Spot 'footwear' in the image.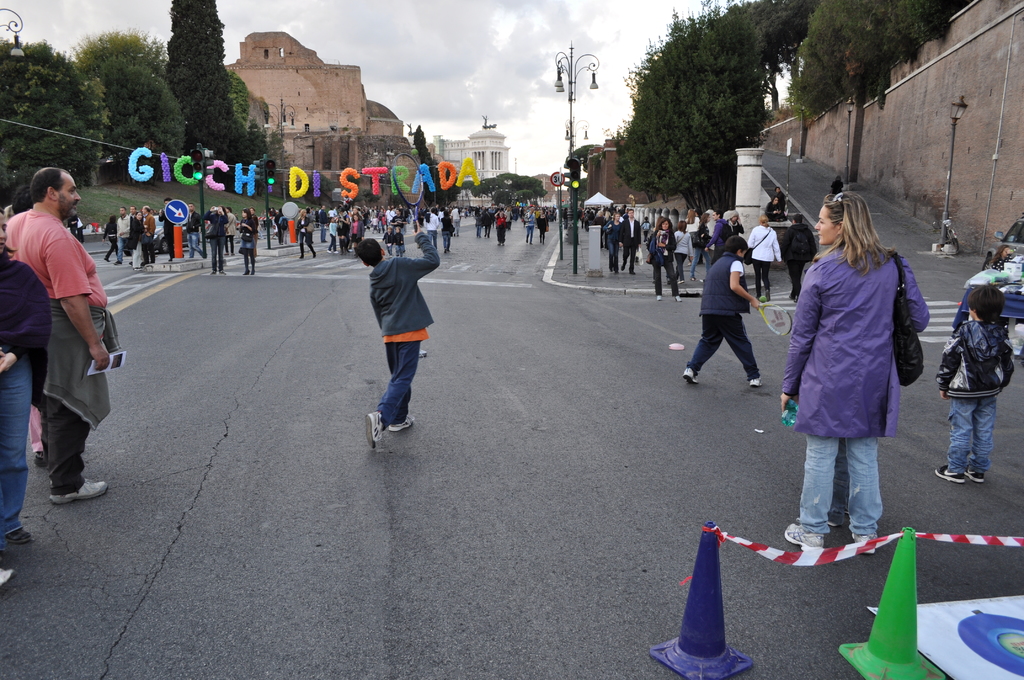
'footwear' found at BBox(386, 410, 413, 429).
